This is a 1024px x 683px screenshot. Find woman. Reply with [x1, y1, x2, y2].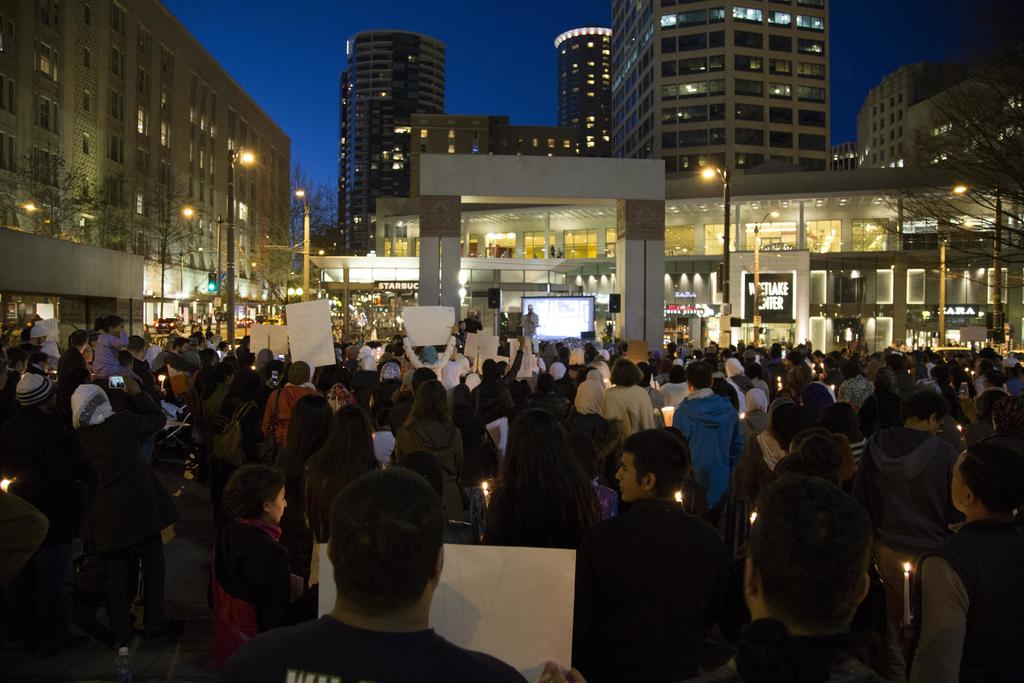
[211, 368, 269, 479].
